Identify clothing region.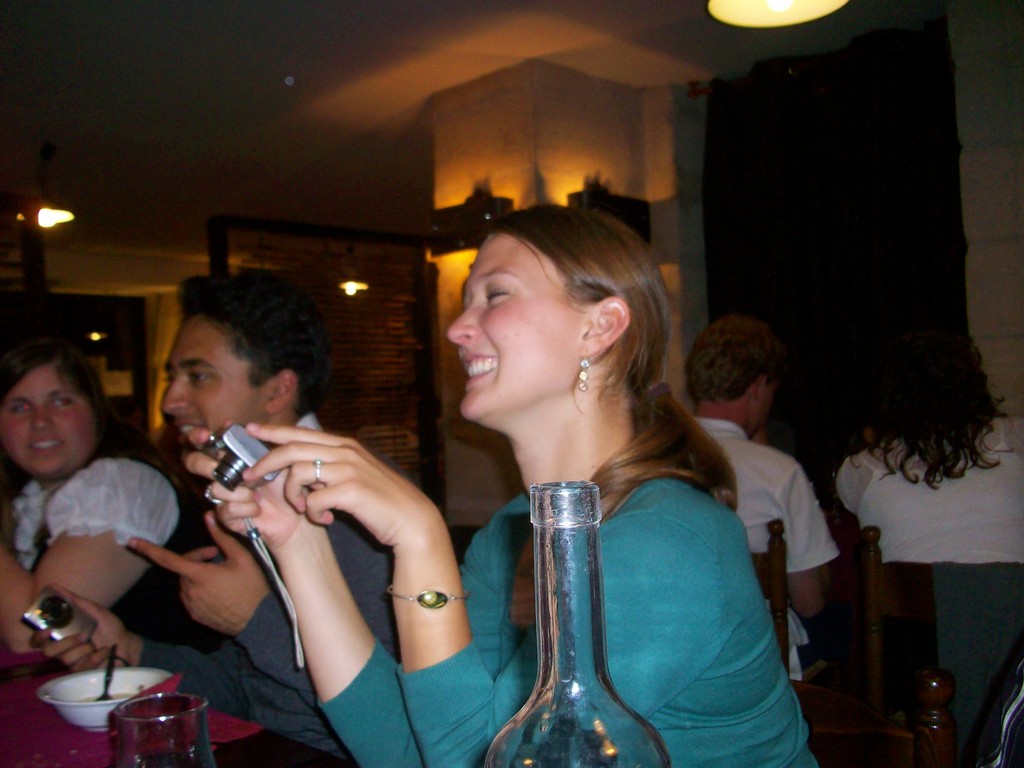
Region: left=134, top=415, right=408, bottom=767.
